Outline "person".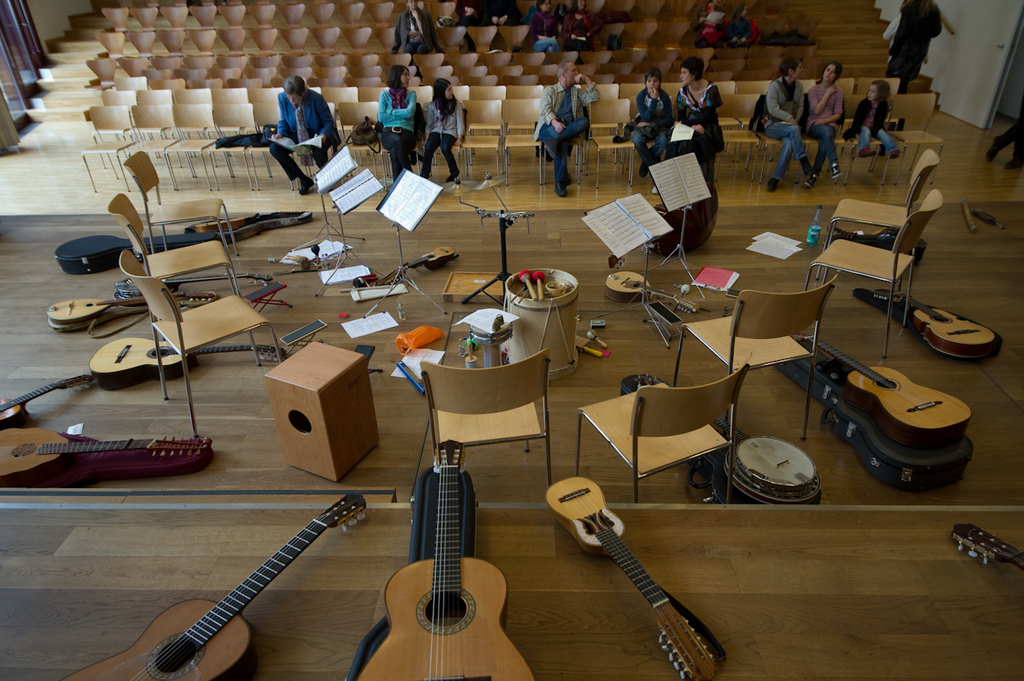
Outline: l=560, t=0, r=602, b=57.
